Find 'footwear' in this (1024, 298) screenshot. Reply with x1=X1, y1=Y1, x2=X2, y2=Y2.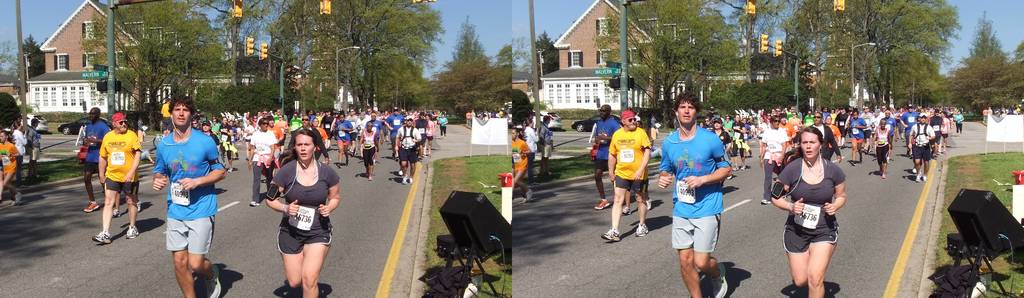
x1=124, y1=225, x2=143, y2=242.
